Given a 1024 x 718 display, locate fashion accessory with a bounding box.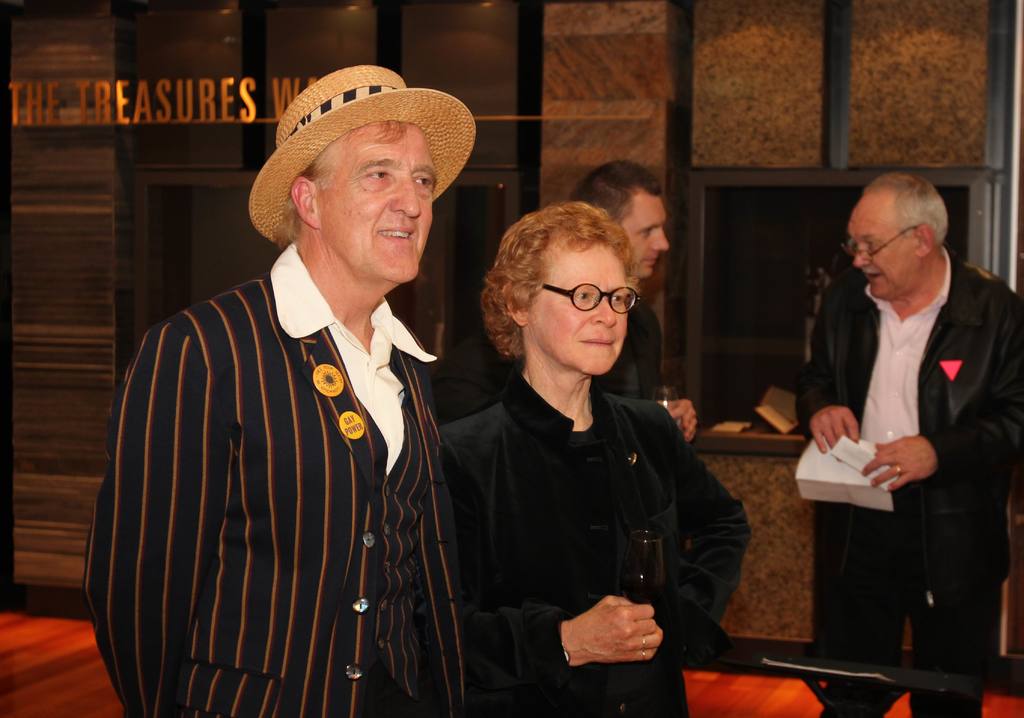
Located: 639,651,648,662.
